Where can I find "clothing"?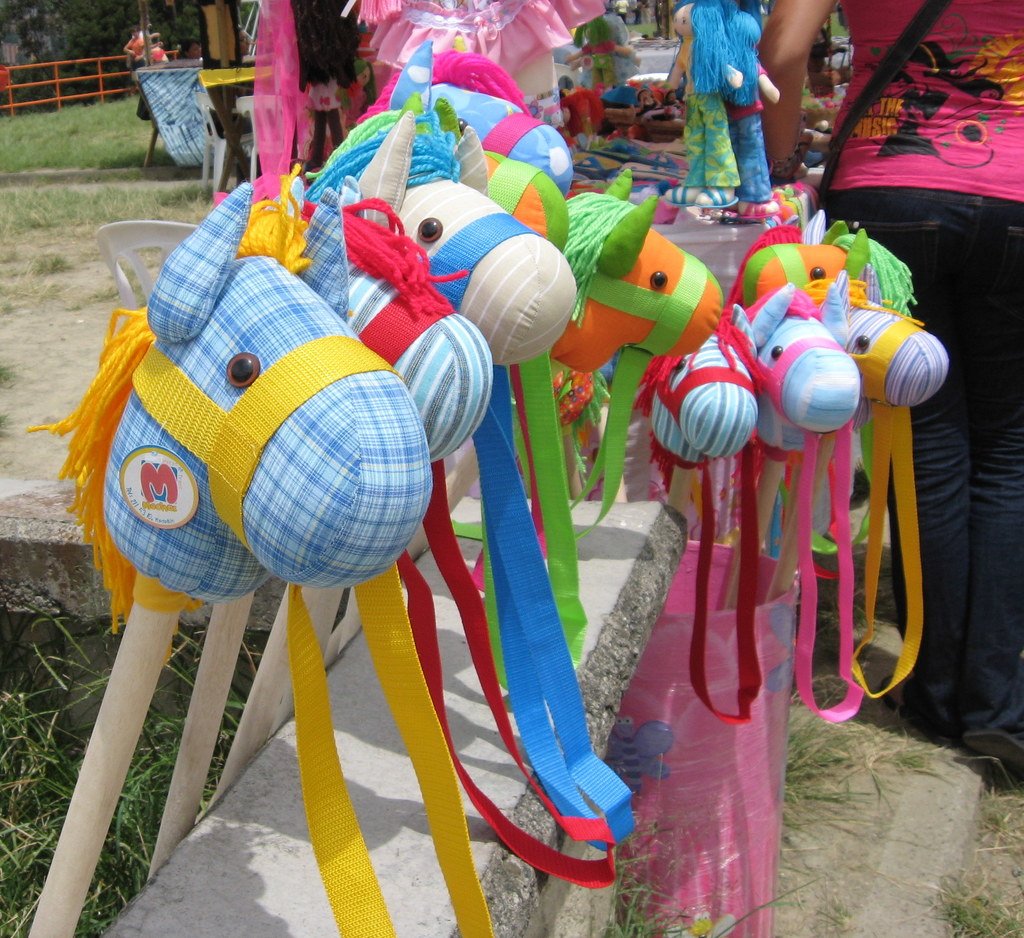
You can find it at (x1=822, y1=0, x2=1023, y2=739).
